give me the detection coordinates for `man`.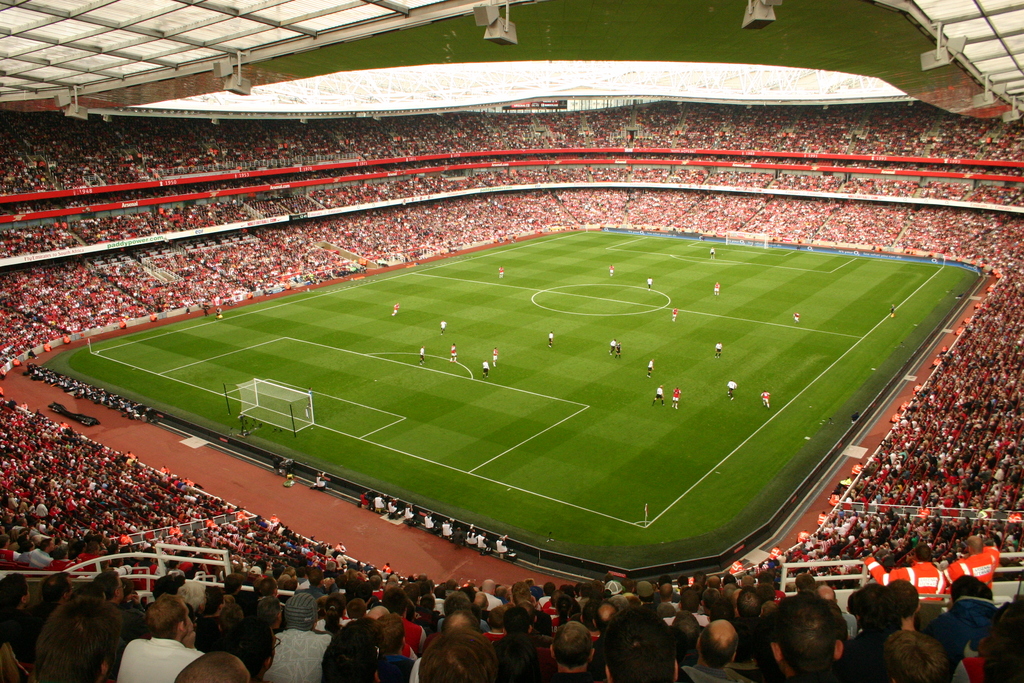
722,379,742,399.
